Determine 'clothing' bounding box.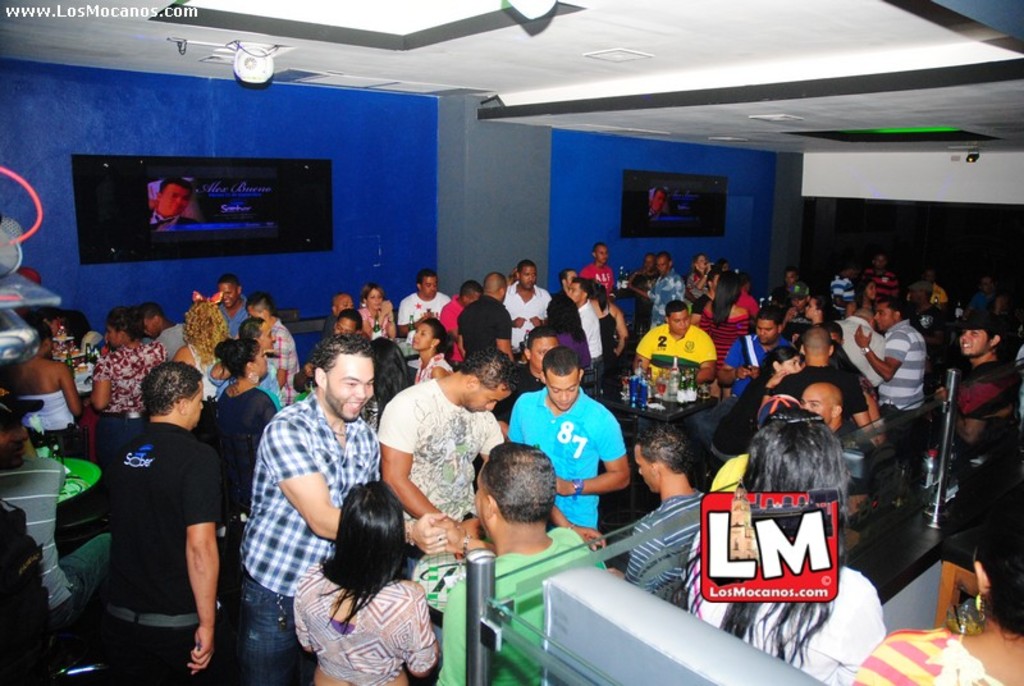
Determined: x1=791, y1=280, x2=812, y2=299.
